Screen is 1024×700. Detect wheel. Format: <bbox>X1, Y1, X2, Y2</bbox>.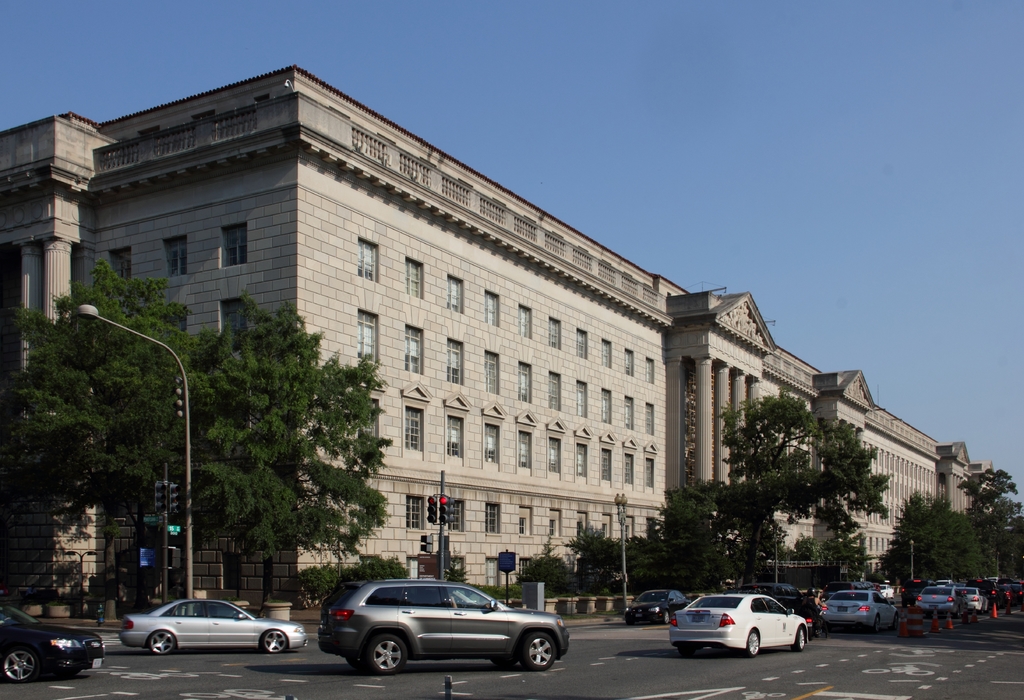
<bbox>261, 631, 287, 653</bbox>.
